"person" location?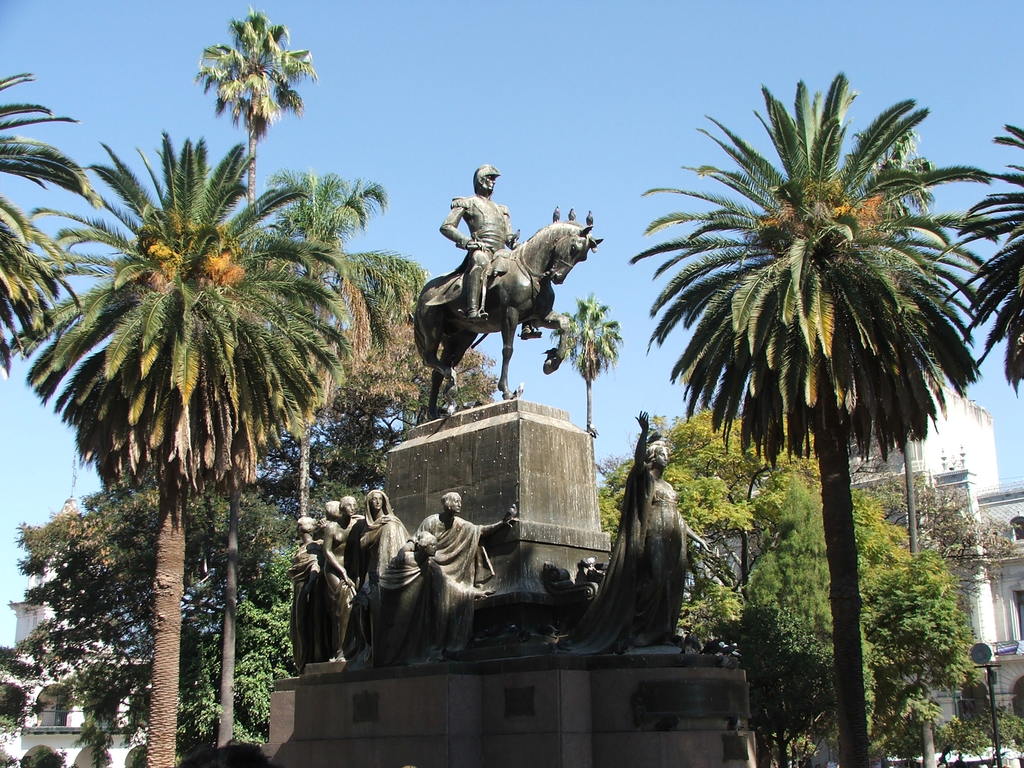
359/487/419/659
